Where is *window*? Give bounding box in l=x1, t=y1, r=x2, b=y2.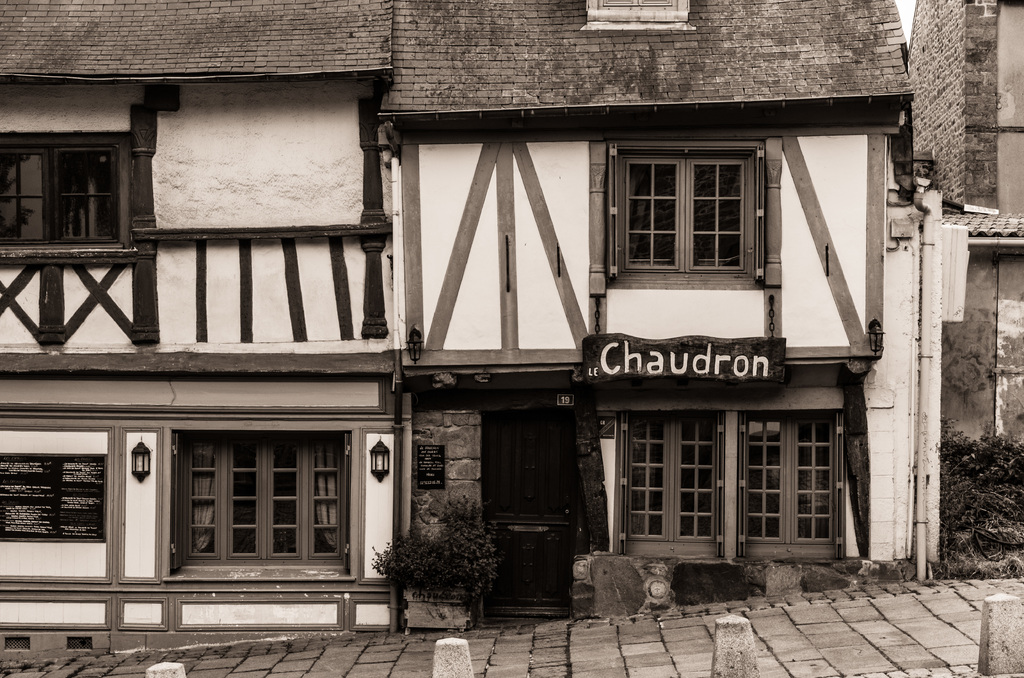
l=1, t=140, r=124, b=252.
